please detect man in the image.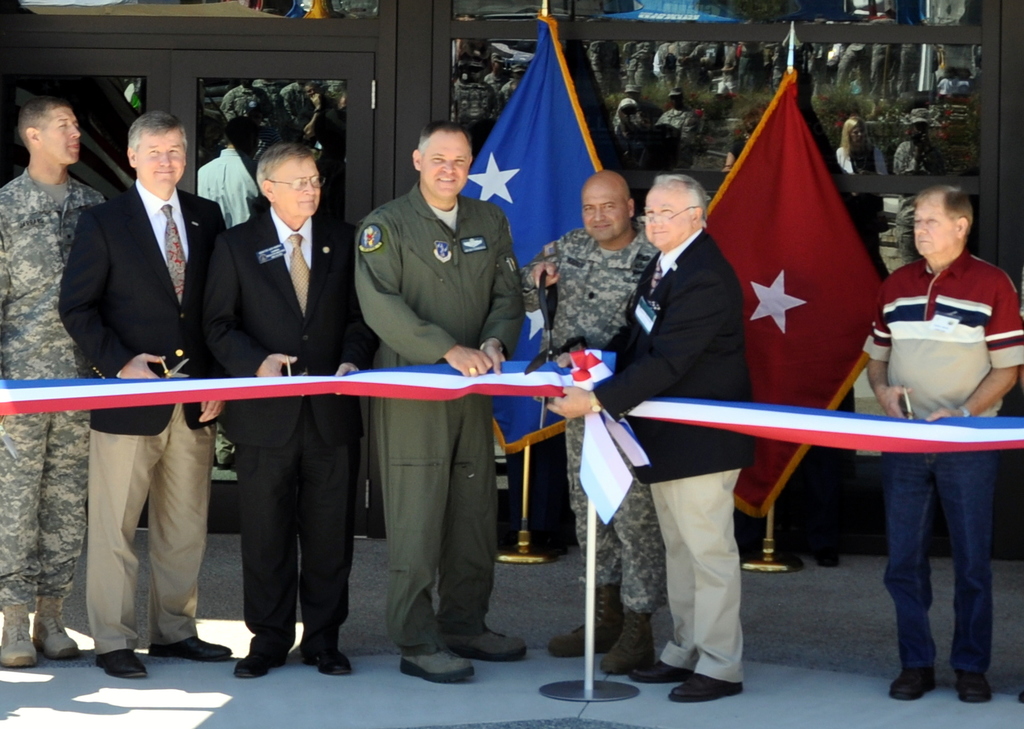
box(0, 95, 93, 670).
